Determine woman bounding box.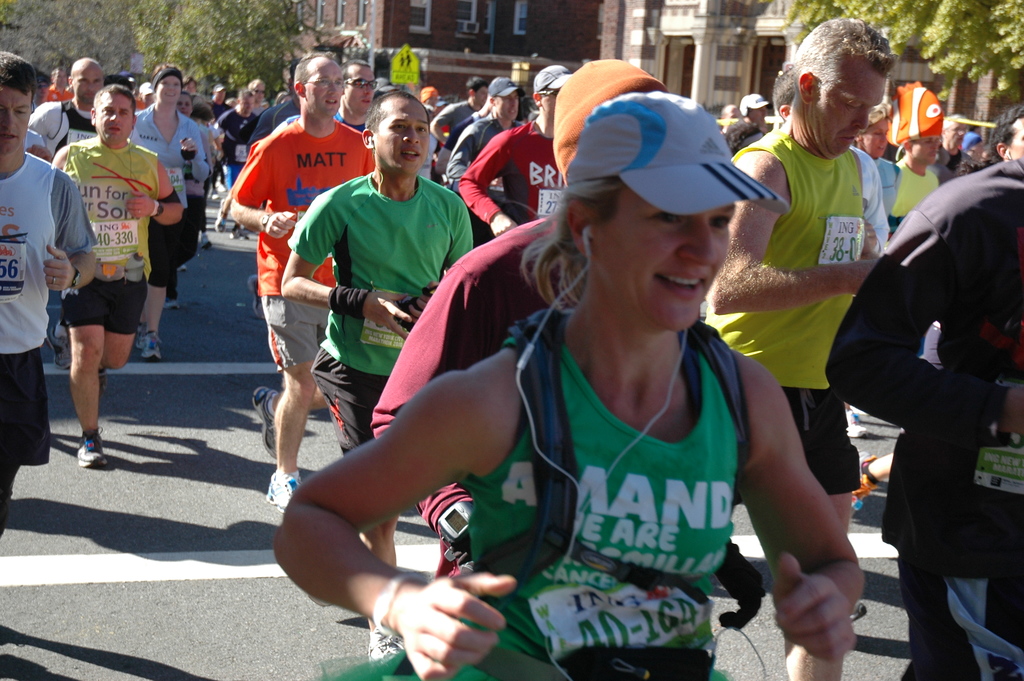
Determined: 849:101:909:249.
